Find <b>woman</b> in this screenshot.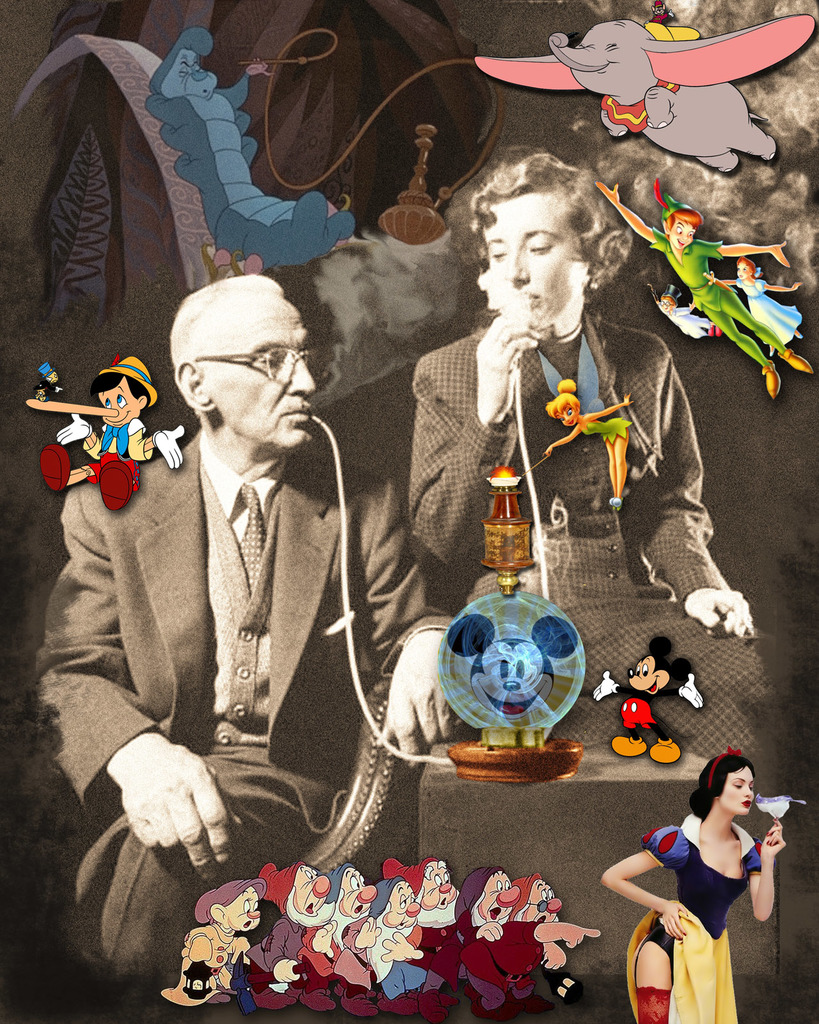
The bounding box for <b>woman</b> is x1=616, y1=745, x2=794, y2=1009.
